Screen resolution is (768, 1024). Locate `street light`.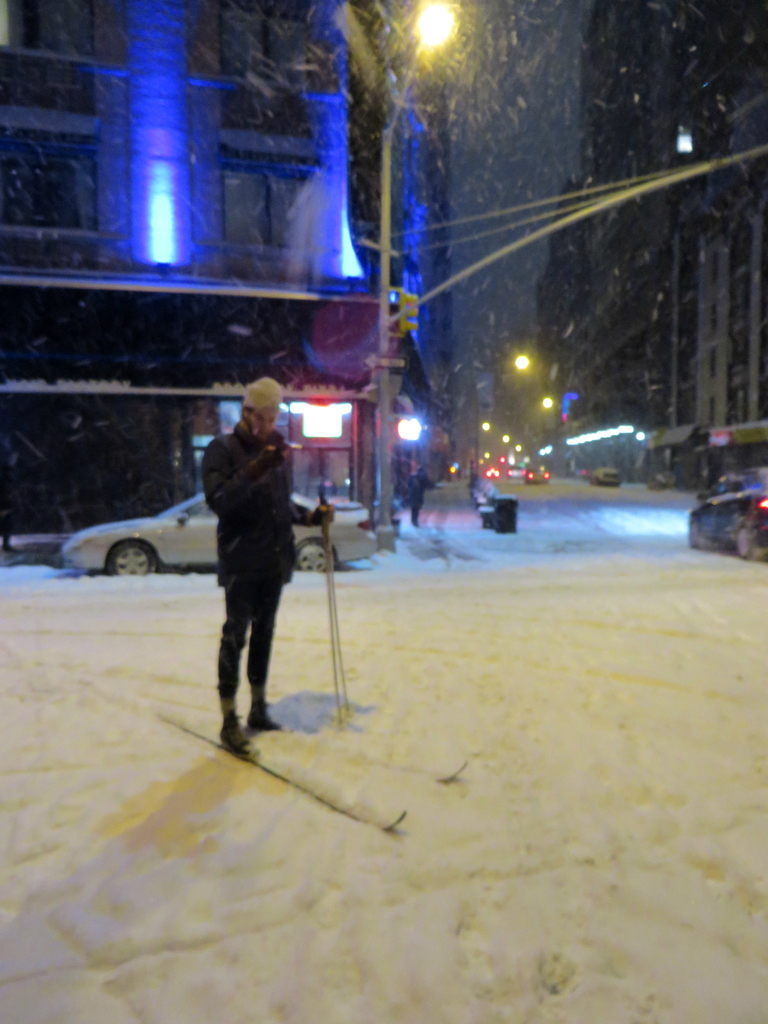
(370,0,477,534).
